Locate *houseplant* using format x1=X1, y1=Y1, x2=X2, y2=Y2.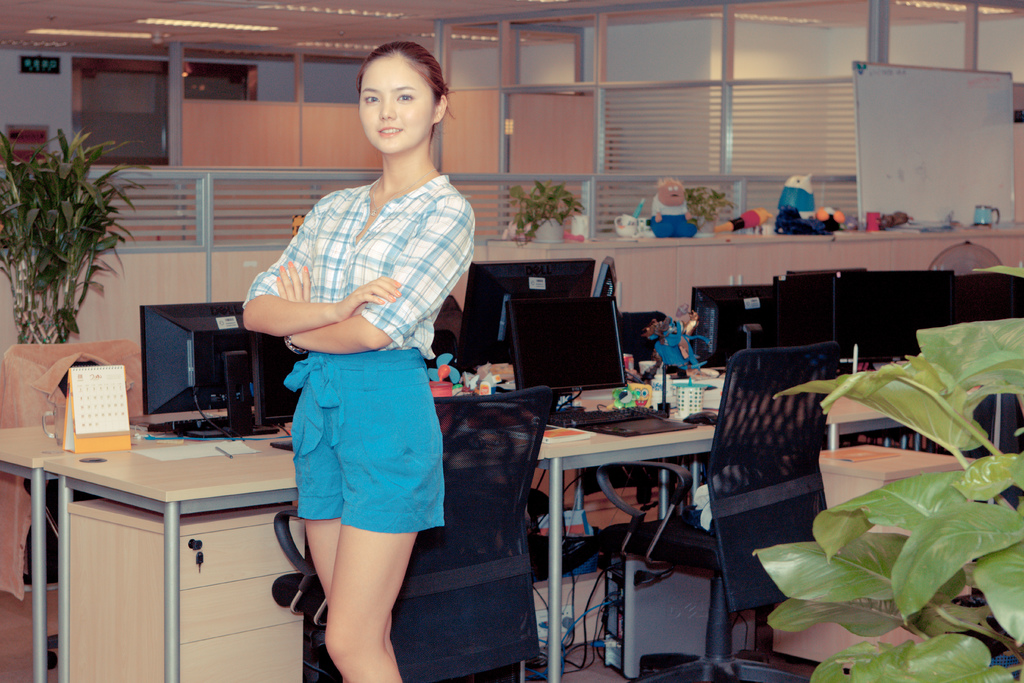
x1=0, y1=120, x2=147, y2=350.
